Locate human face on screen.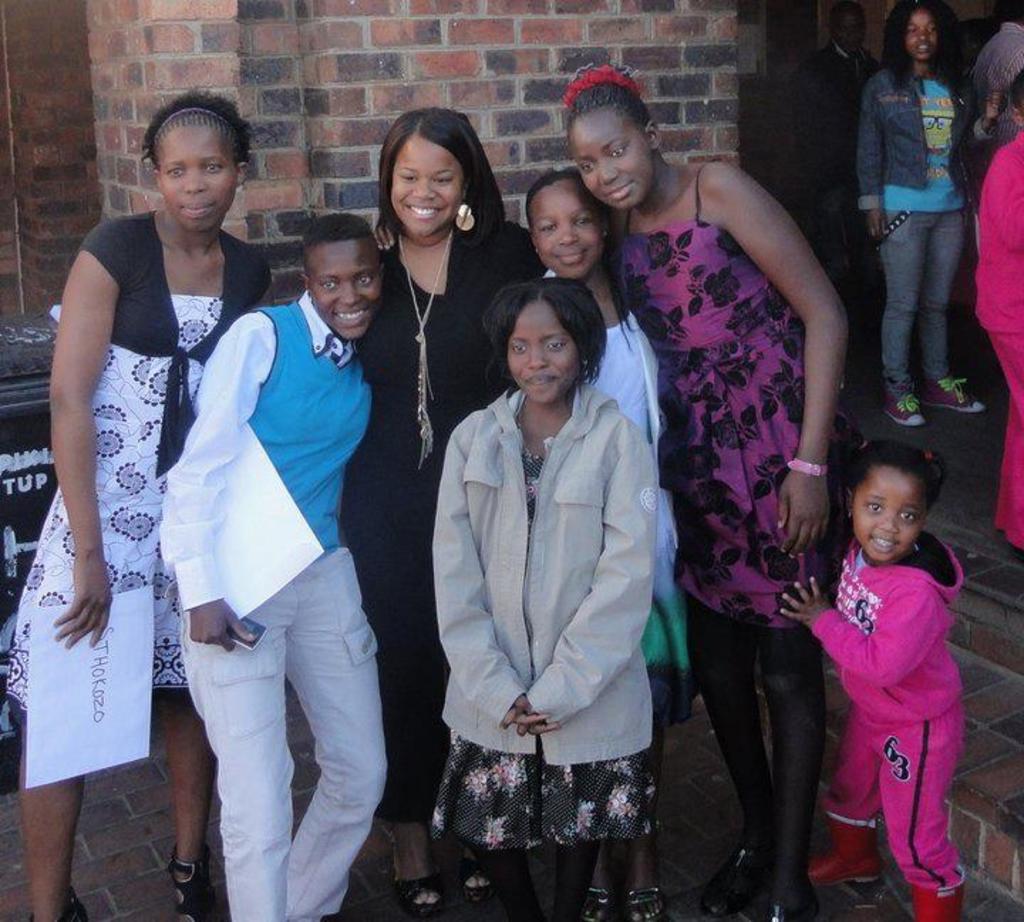
On screen at 912:14:939:61.
